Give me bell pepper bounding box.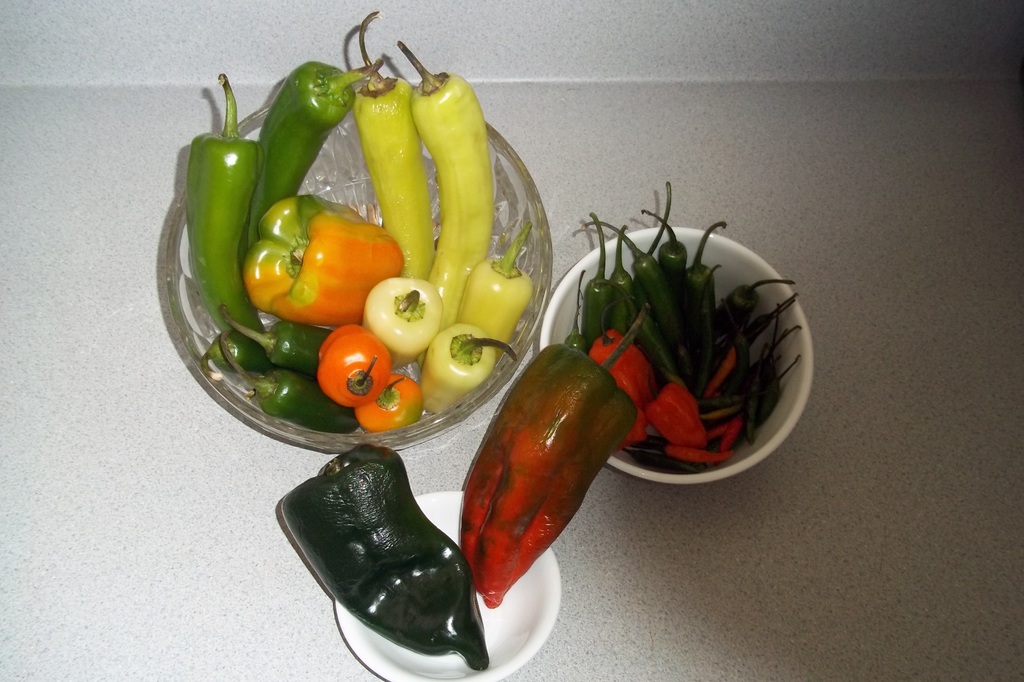
detection(273, 438, 487, 681).
